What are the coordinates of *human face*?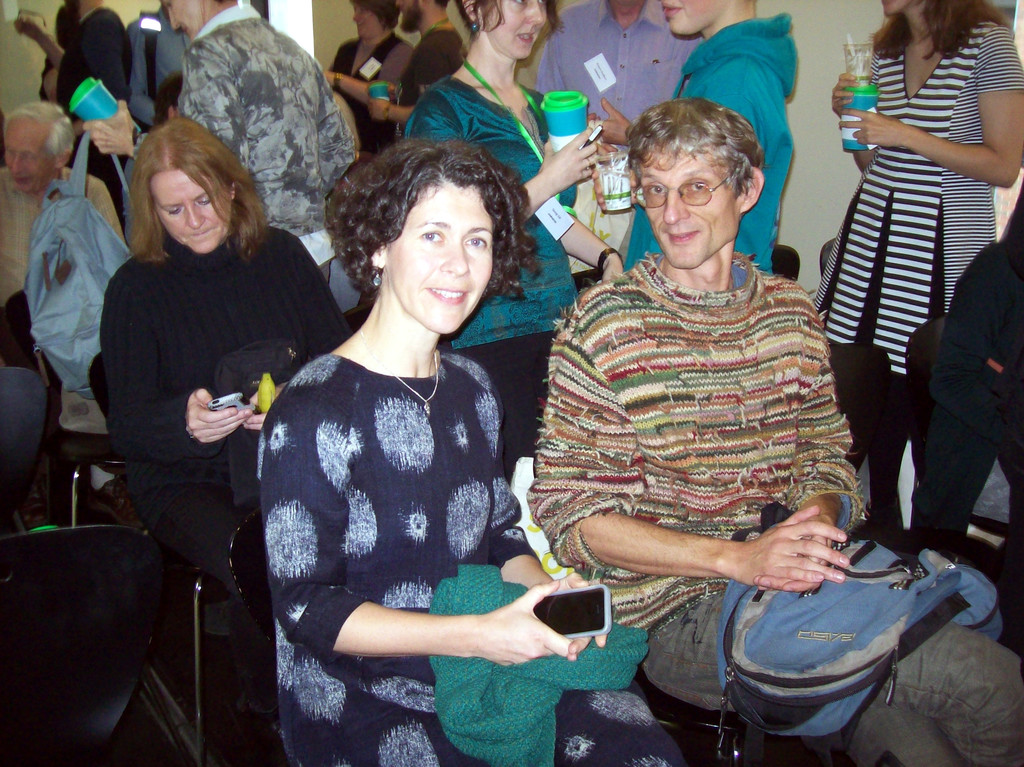
{"x1": 4, "y1": 120, "x2": 51, "y2": 191}.
